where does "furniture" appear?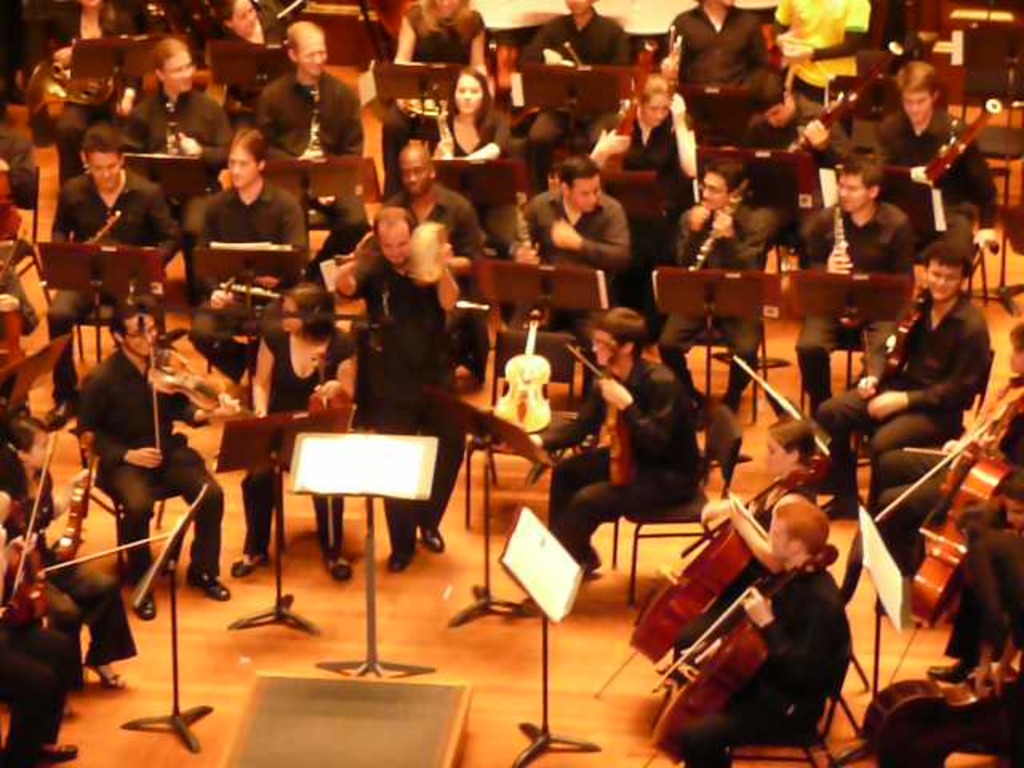
Appears at pyautogui.locateOnScreen(723, 611, 853, 766).
